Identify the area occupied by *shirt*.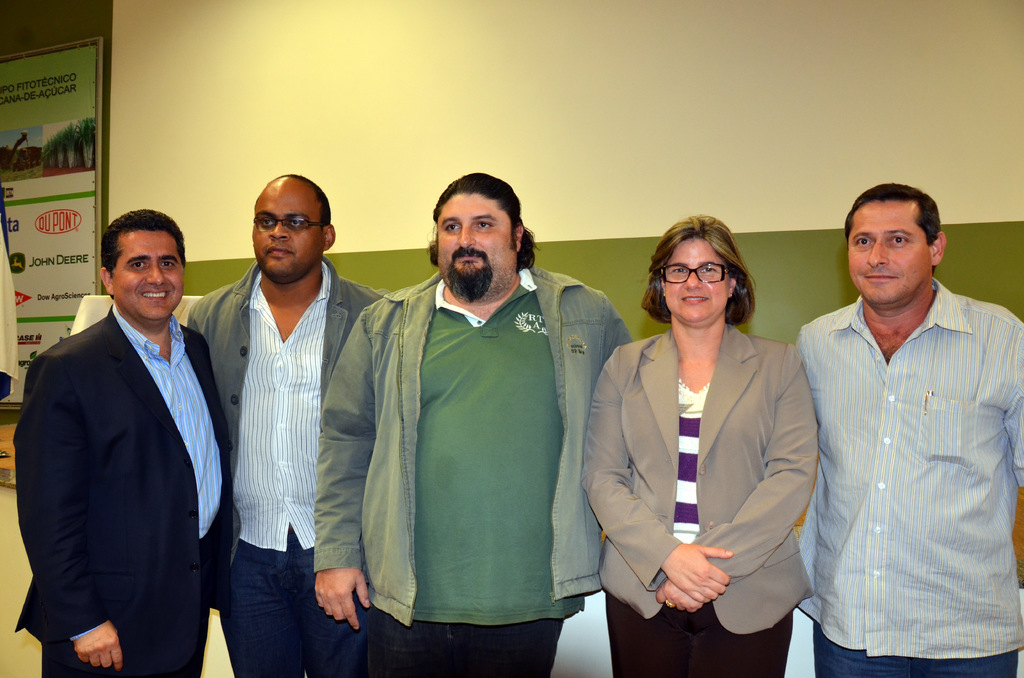
Area: l=113, t=306, r=224, b=538.
